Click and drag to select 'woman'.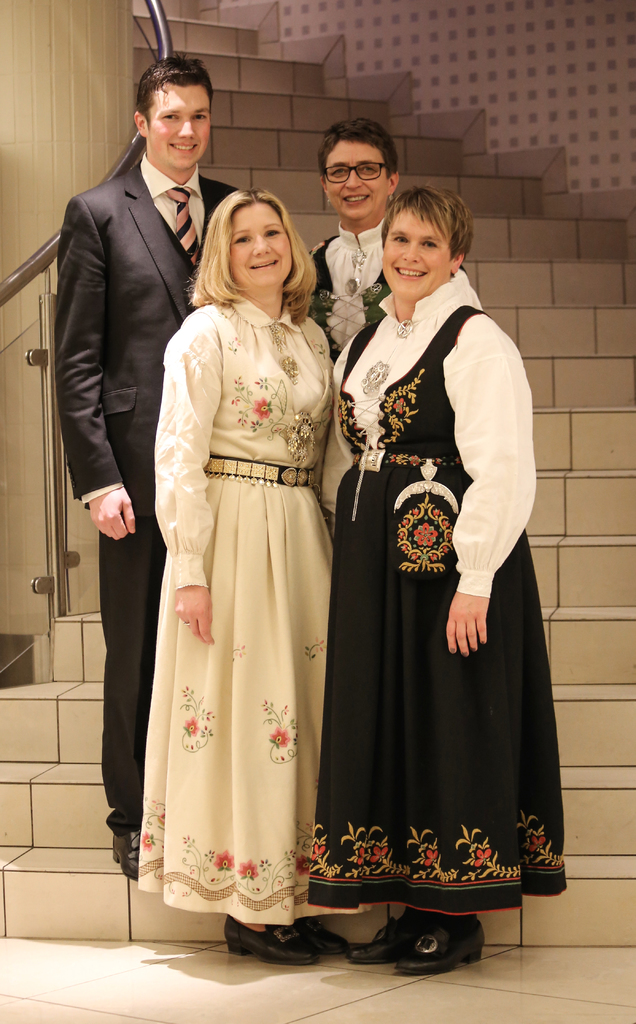
Selection: bbox(309, 188, 566, 982).
